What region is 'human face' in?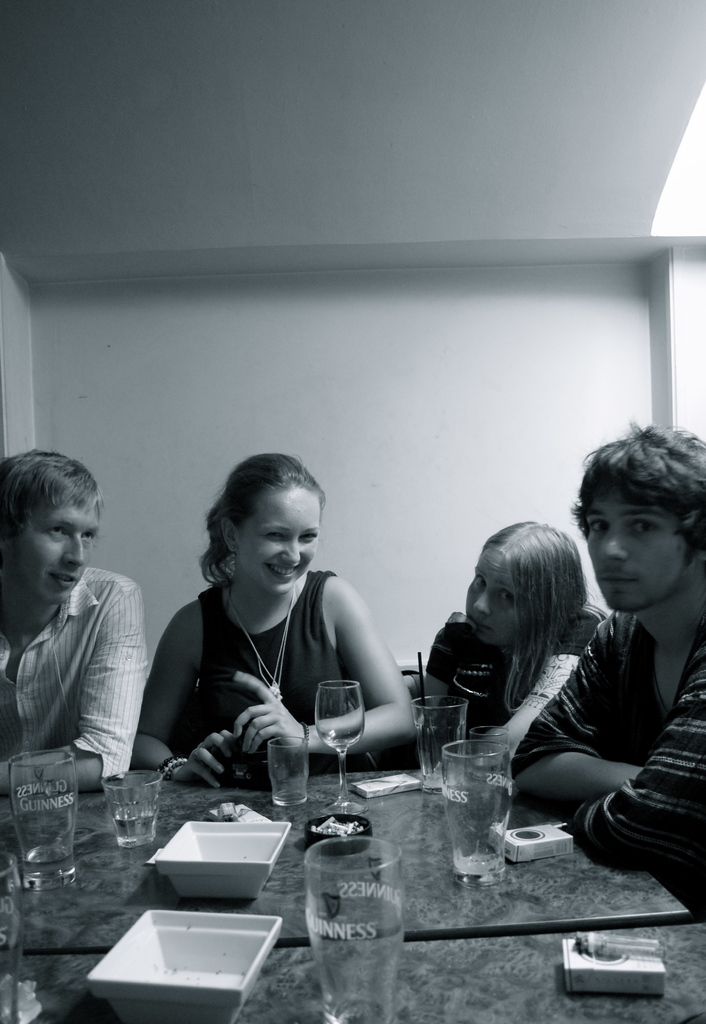
238, 488, 318, 591.
